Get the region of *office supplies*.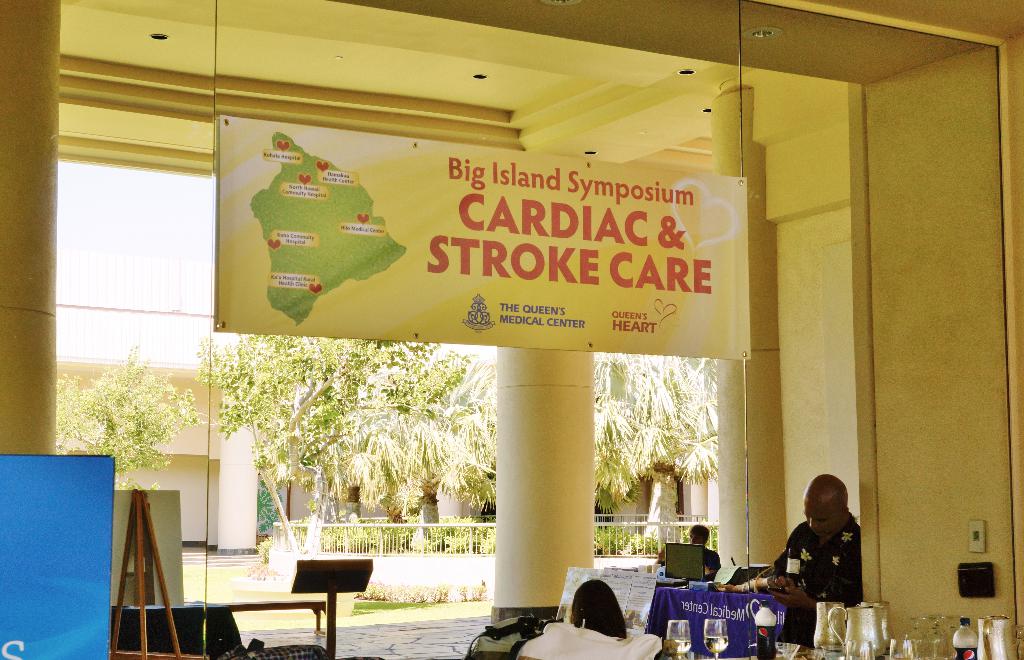
700,615,730,659.
